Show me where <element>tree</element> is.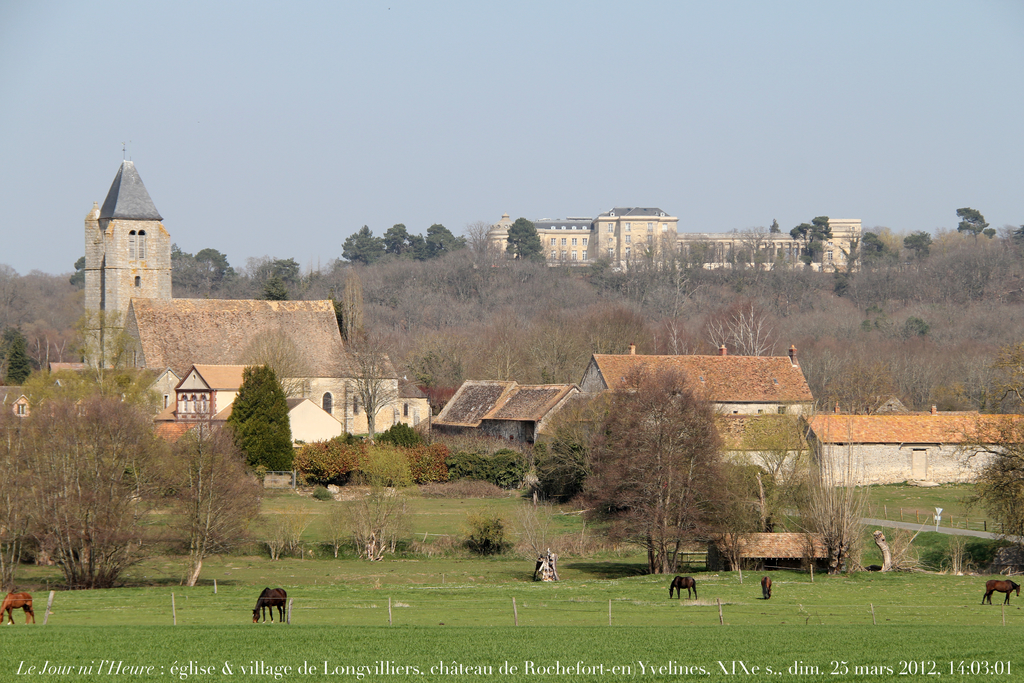
<element>tree</element> is at (left=322, top=327, right=417, bottom=438).
